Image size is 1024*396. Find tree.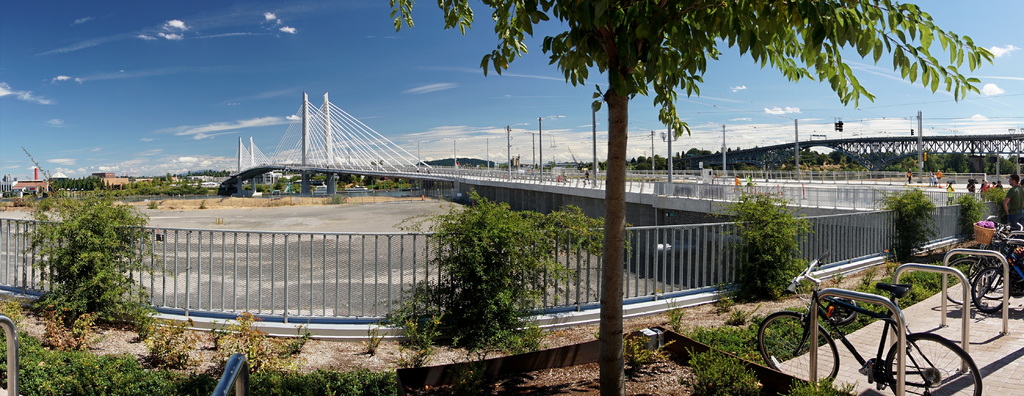
[27, 156, 150, 324].
